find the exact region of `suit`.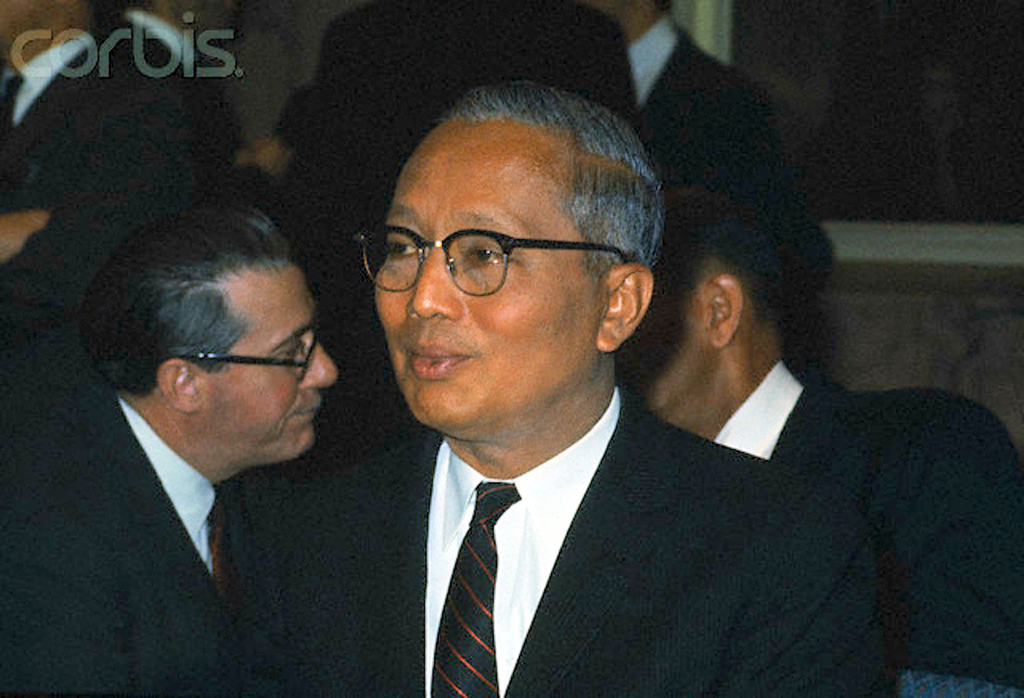
Exact region: bbox=(713, 360, 1023, 697).
